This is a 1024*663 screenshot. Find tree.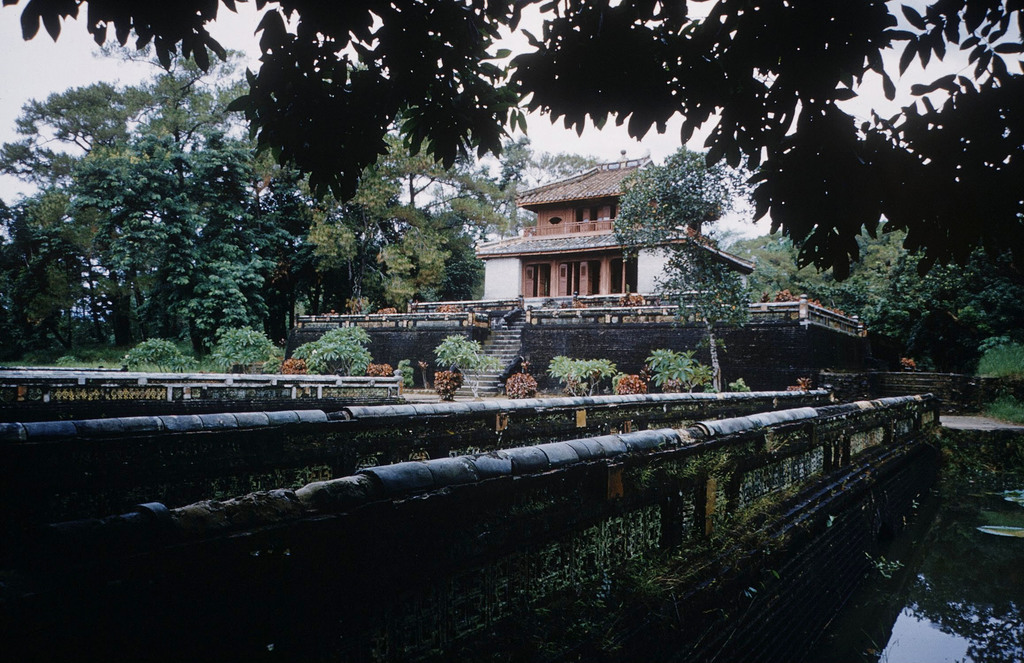
Bounding box: select_region(549, 354, 612, 397).
